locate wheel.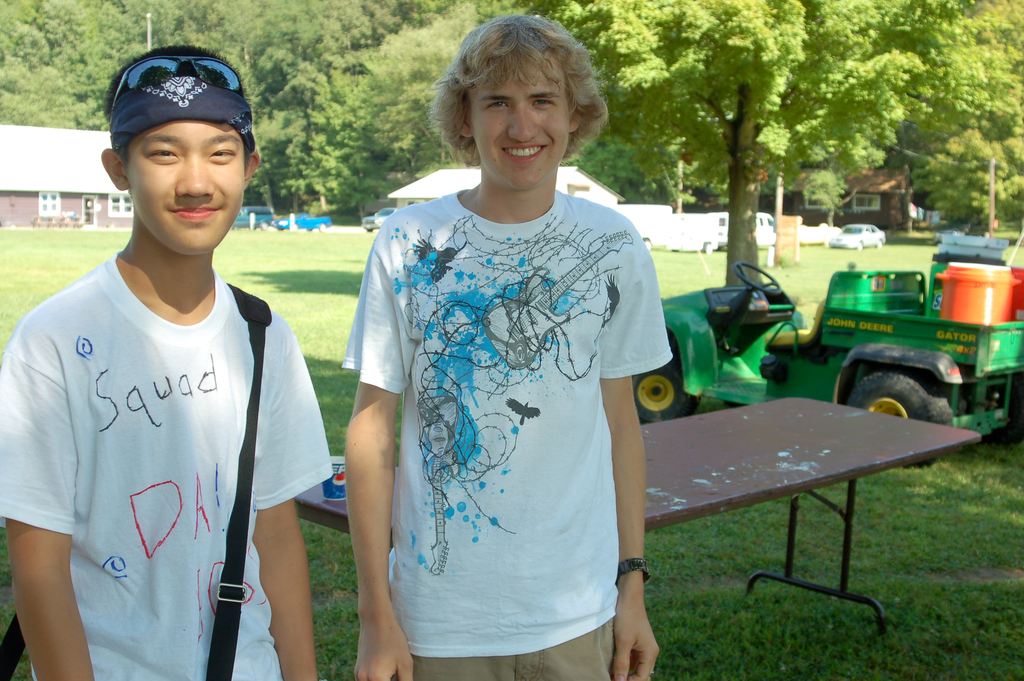
Bounding box: (646,240,652,250).
